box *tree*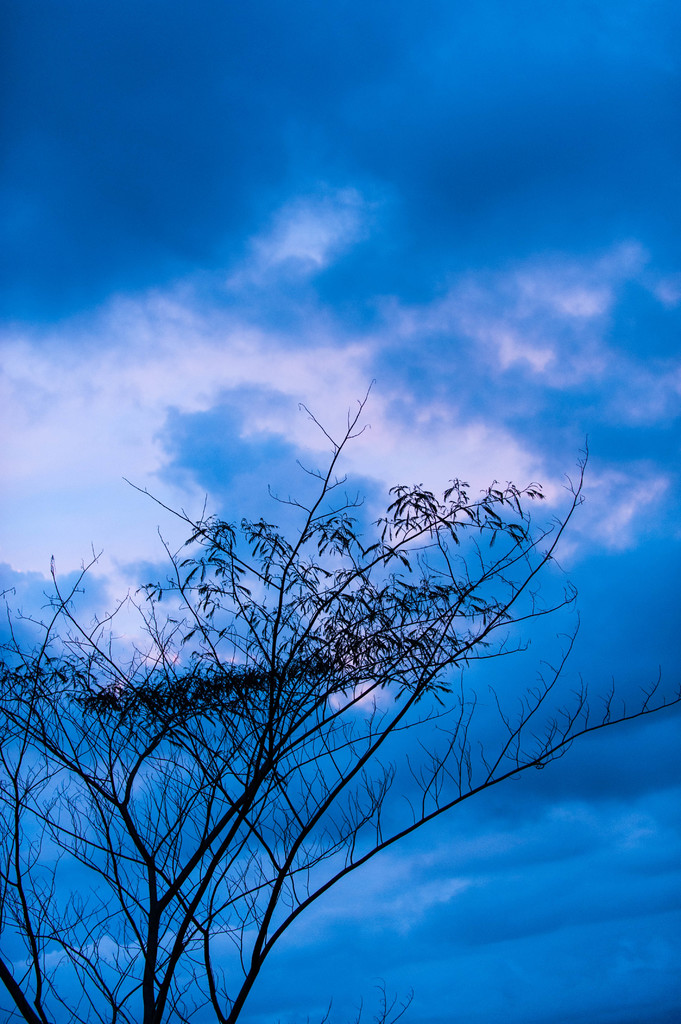
locate(20, 304, 664, 1023)
